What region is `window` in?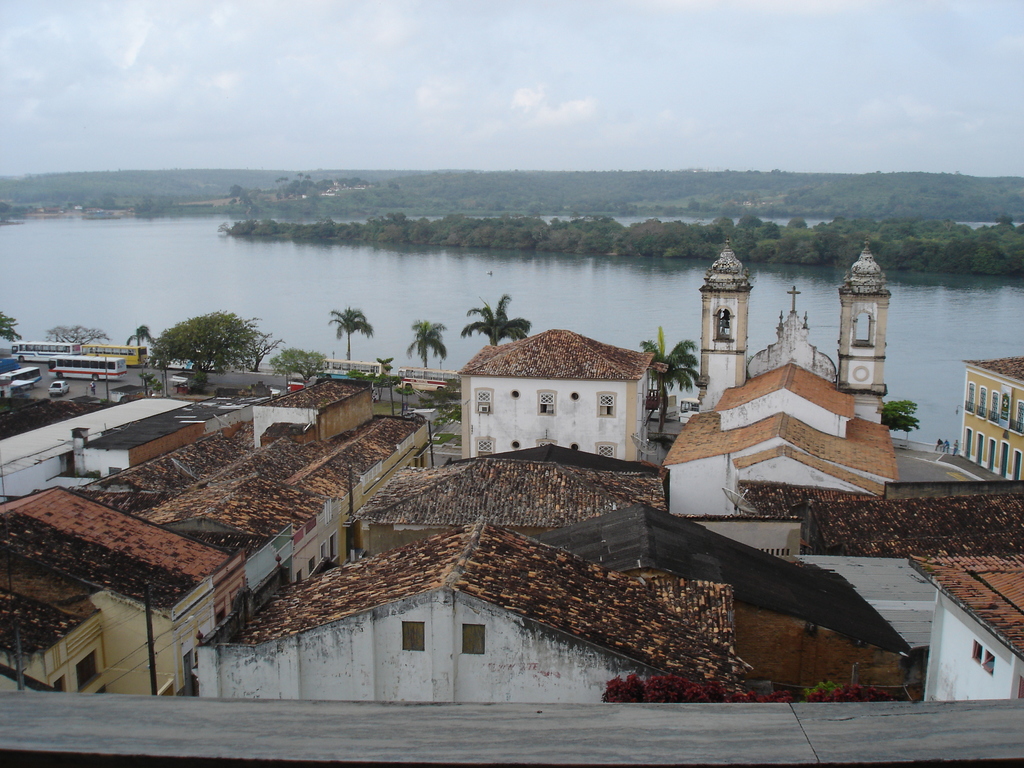
[596,390,617,417].
